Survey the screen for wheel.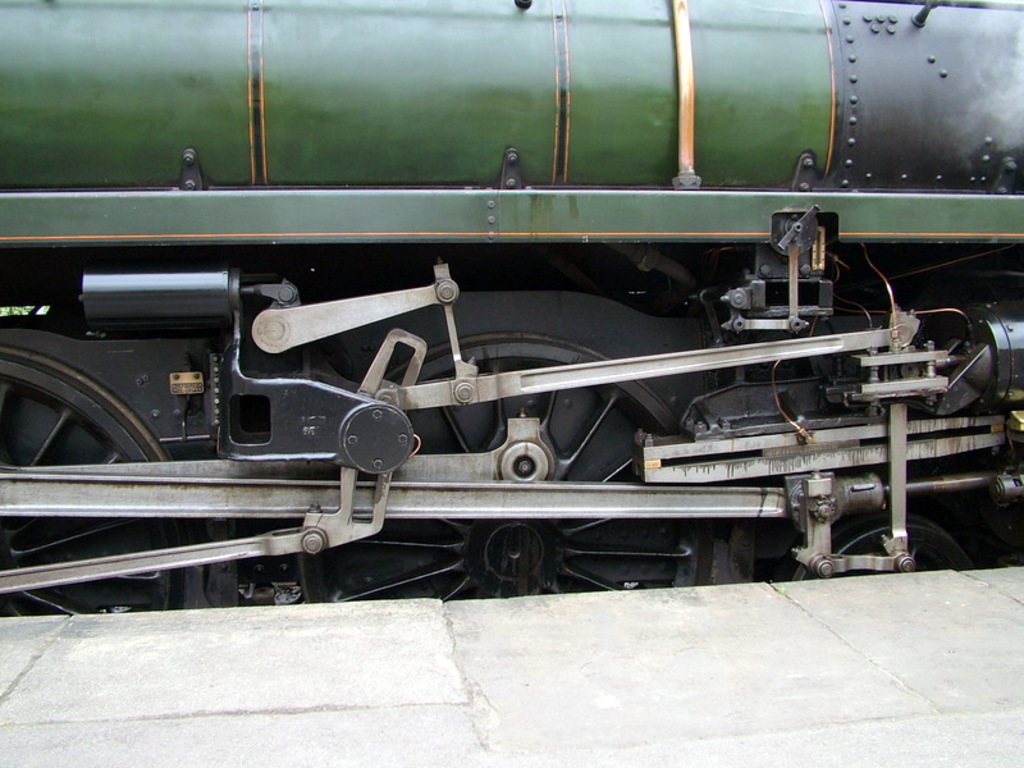
Survey found: BBox(0, 346, 193, 618).
